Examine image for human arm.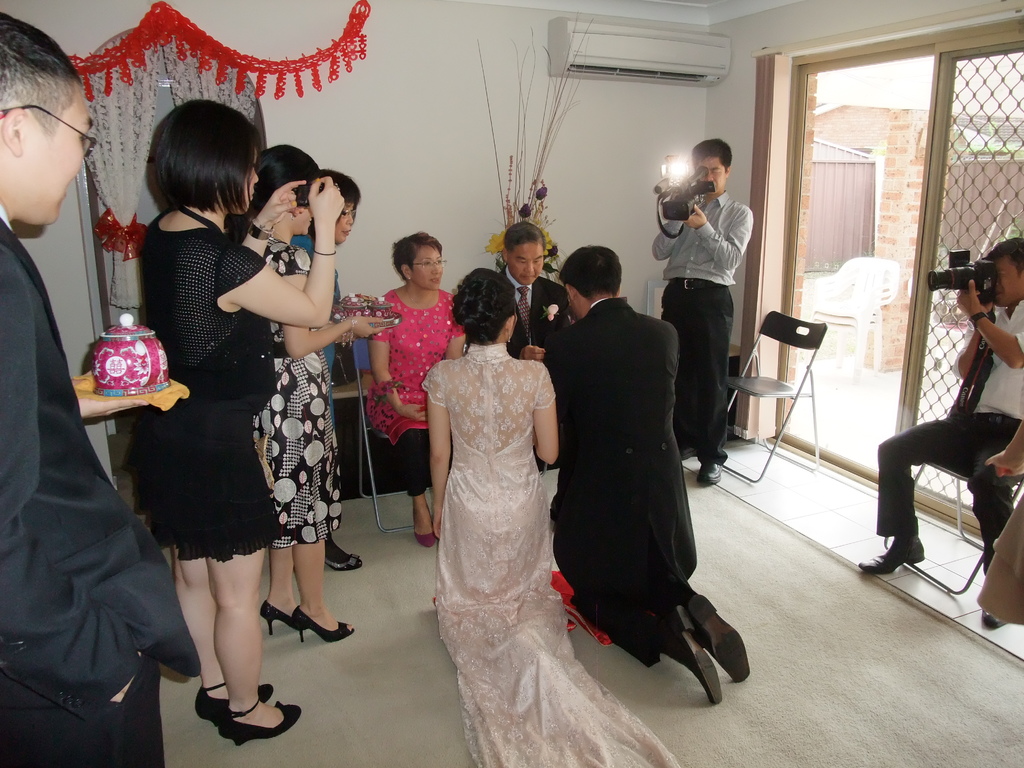
Examination result: 646/198/690/259.
